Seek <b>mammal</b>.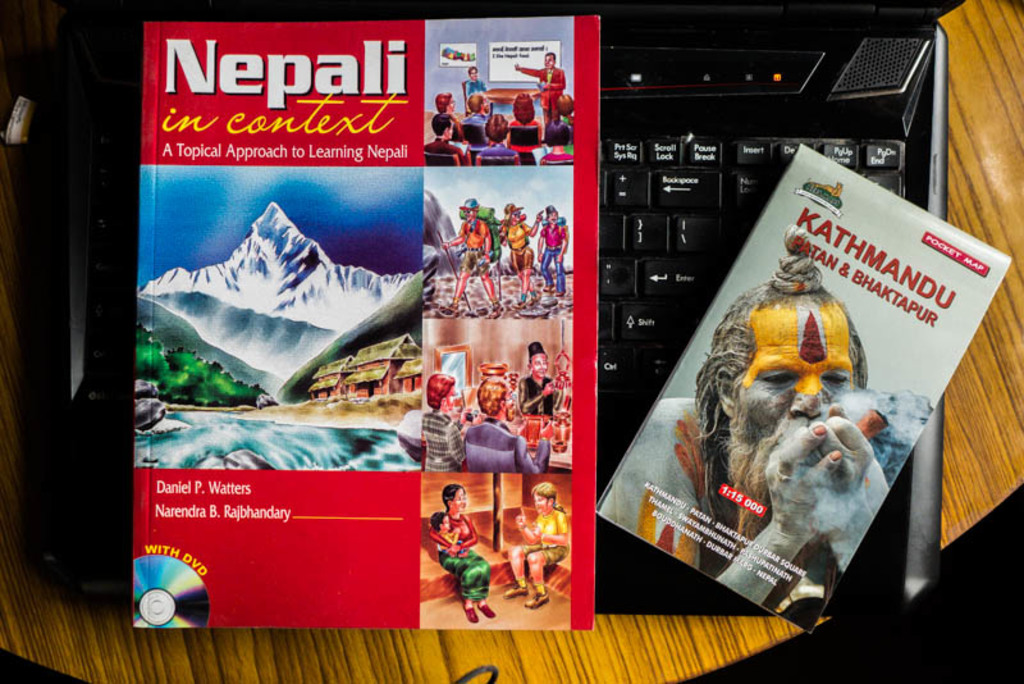
<region>472, 110, 521, 165</region>.
